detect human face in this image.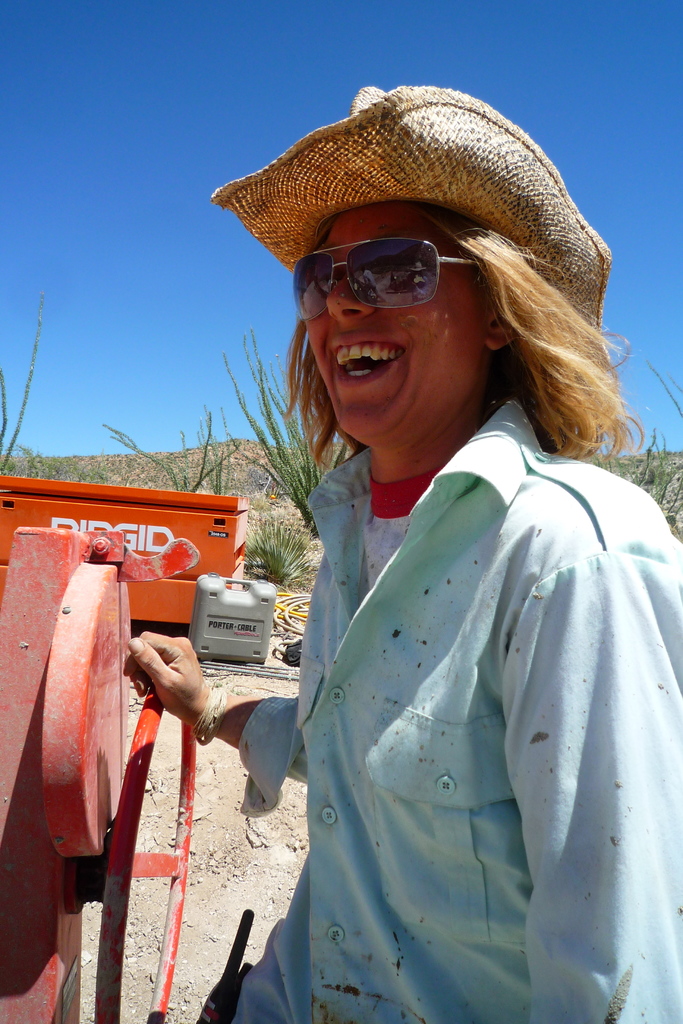
Detection: (x1=304, y1=200, x2=491, y2=445).
